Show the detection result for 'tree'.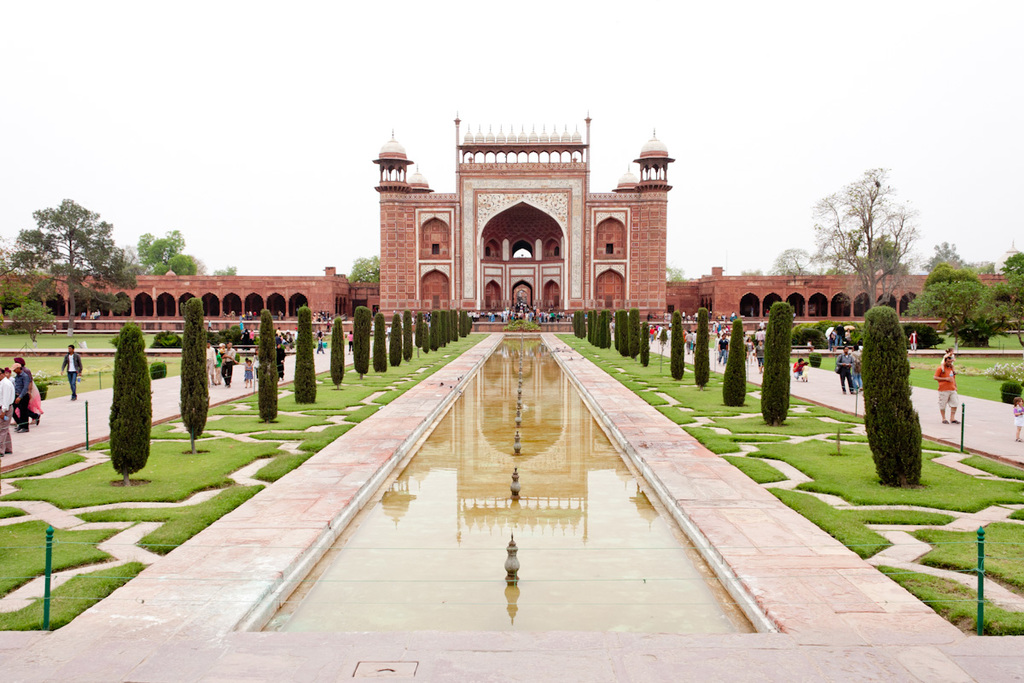
{"x1": 352, "y1": 308, "x2": 369, "y2": 377}.
